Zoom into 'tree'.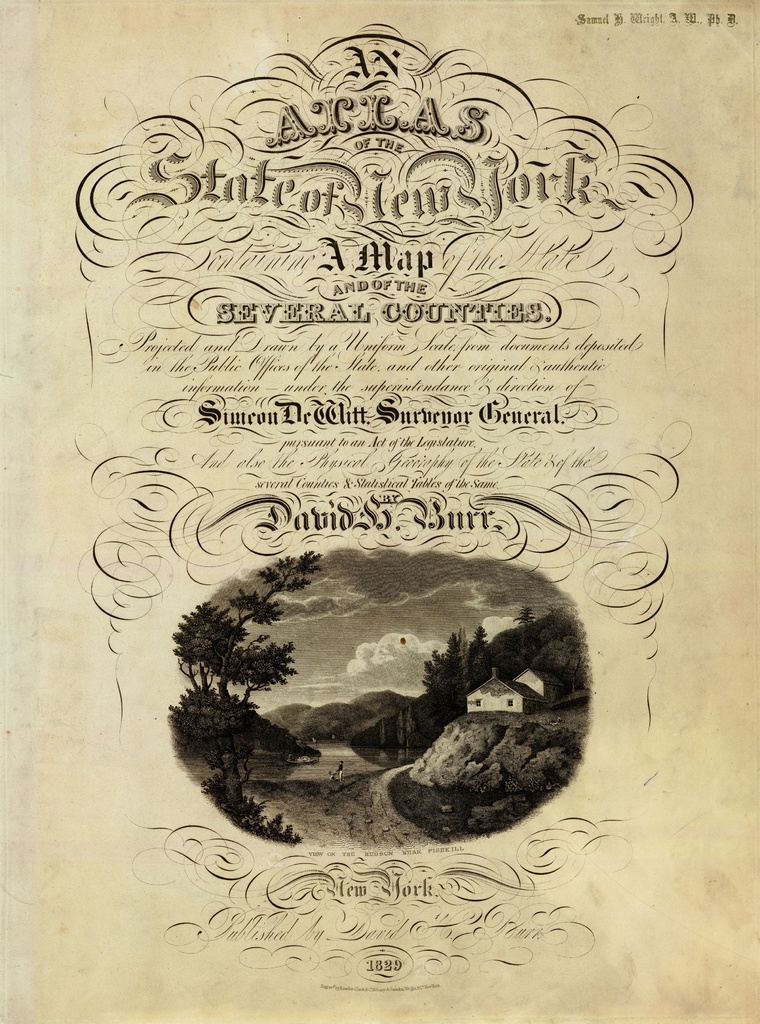
Zoom target: (left=546, top=607, right=594, bottom=701).
